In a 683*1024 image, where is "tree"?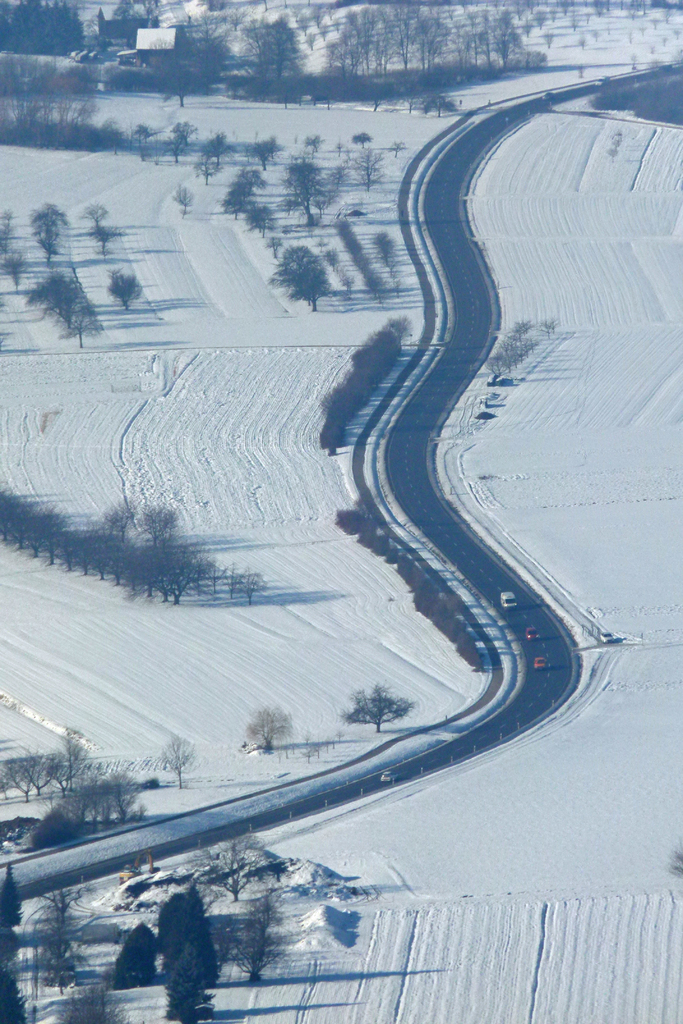
271/245/332/310.
